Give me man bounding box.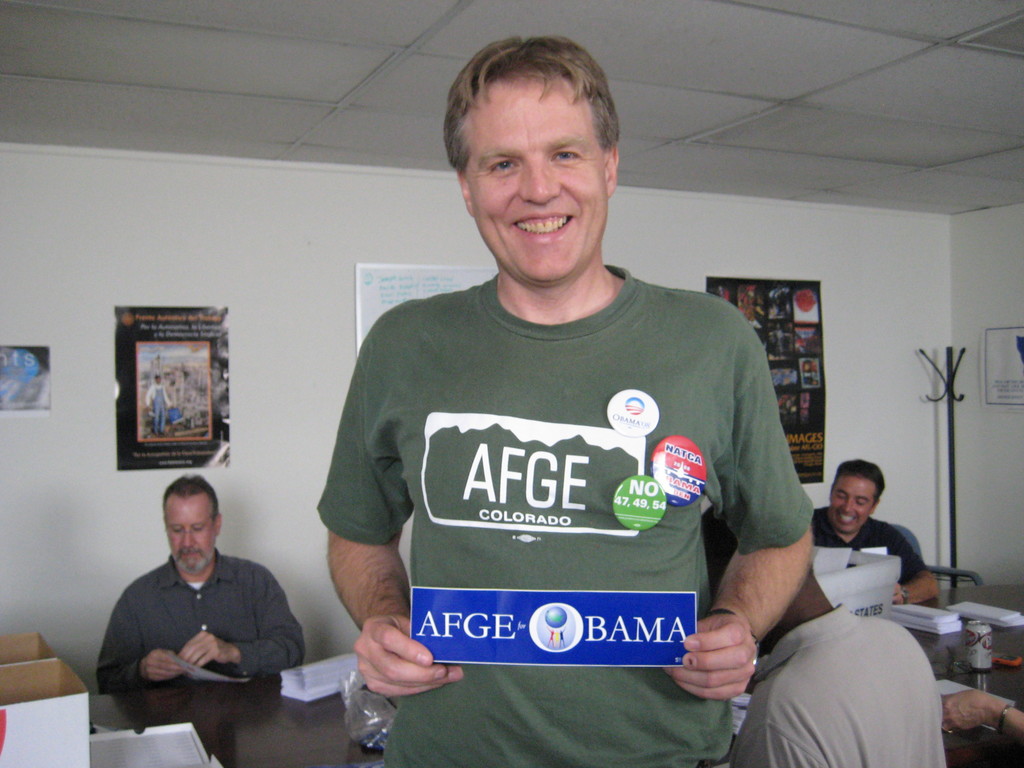
[x1=84, y1=482, x2=320, y2=730].
